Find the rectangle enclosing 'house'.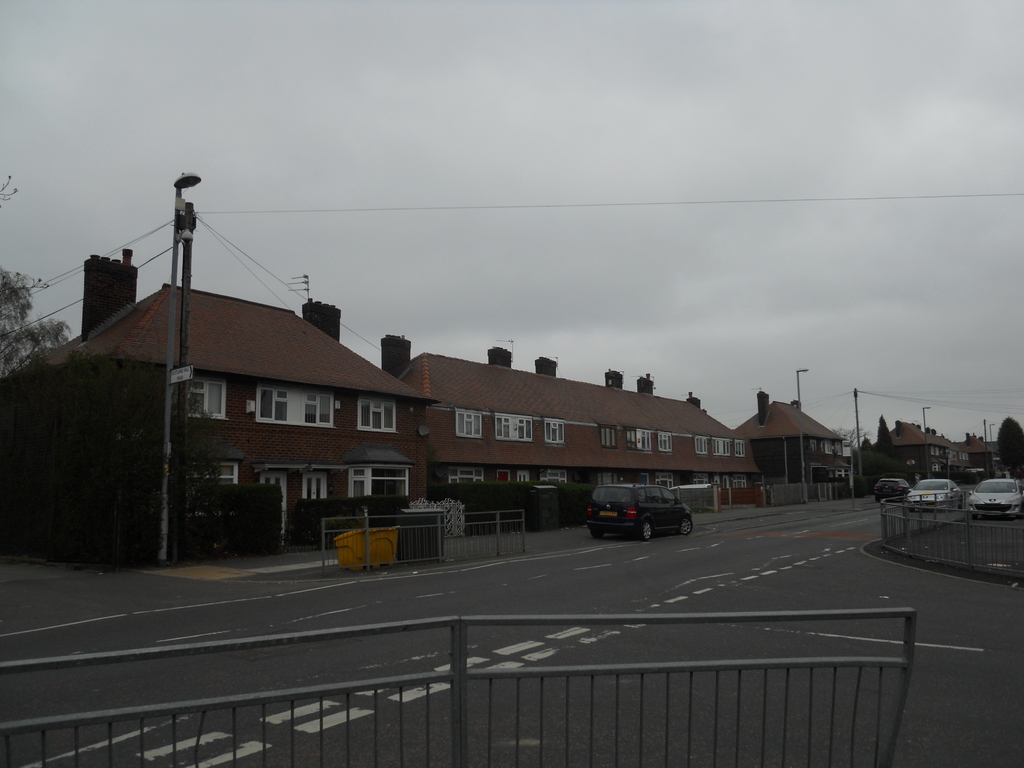
(730,382,849,495).
